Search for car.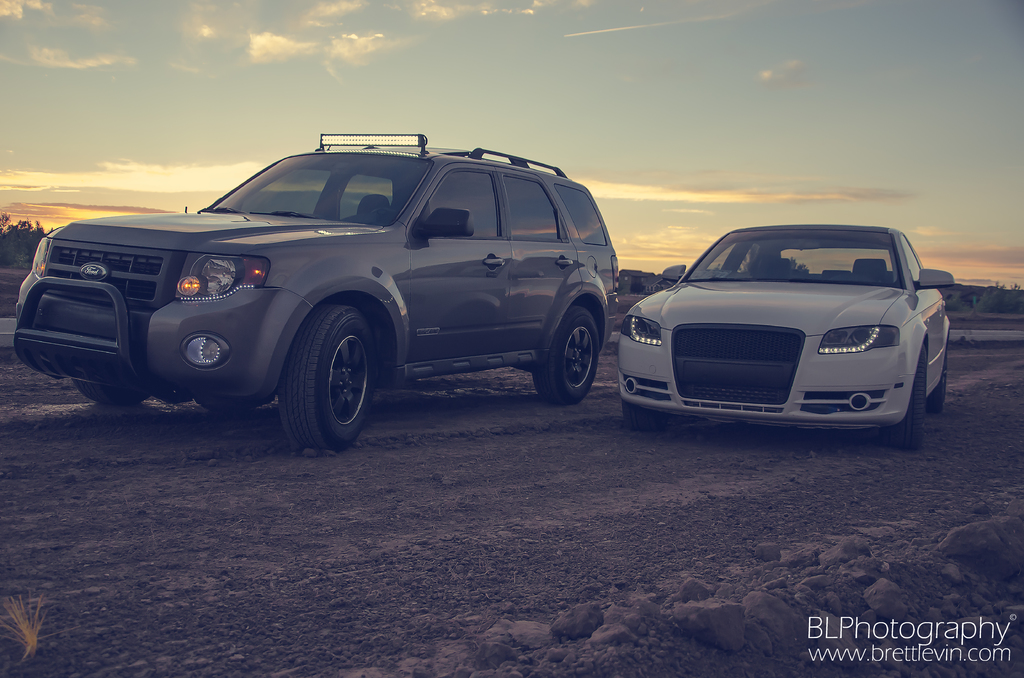
Found at 17 133 620 452.
